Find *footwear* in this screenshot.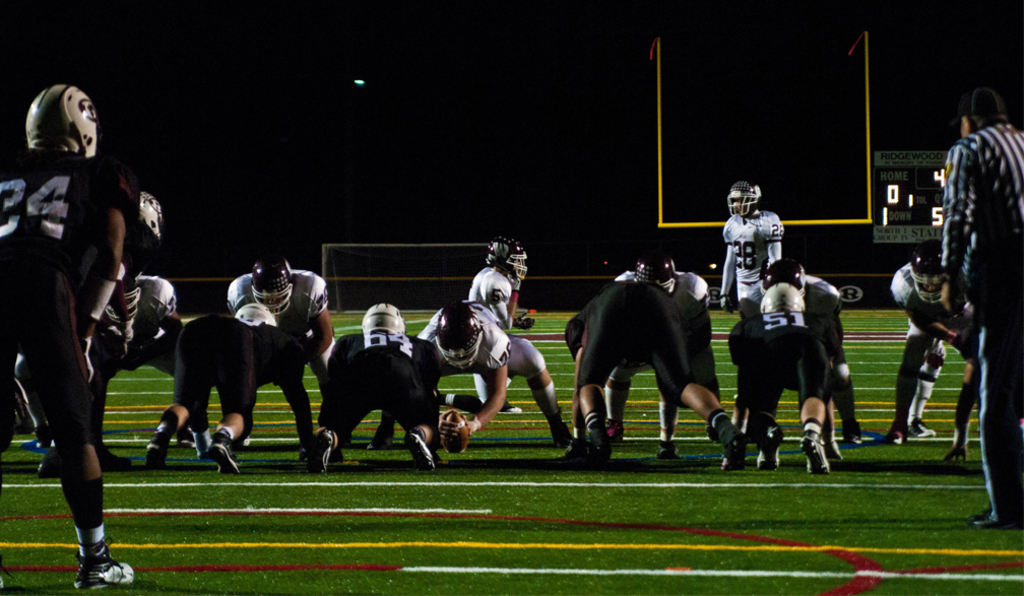
The bounding box for *footwear* is 36, 442, 133, 474.
